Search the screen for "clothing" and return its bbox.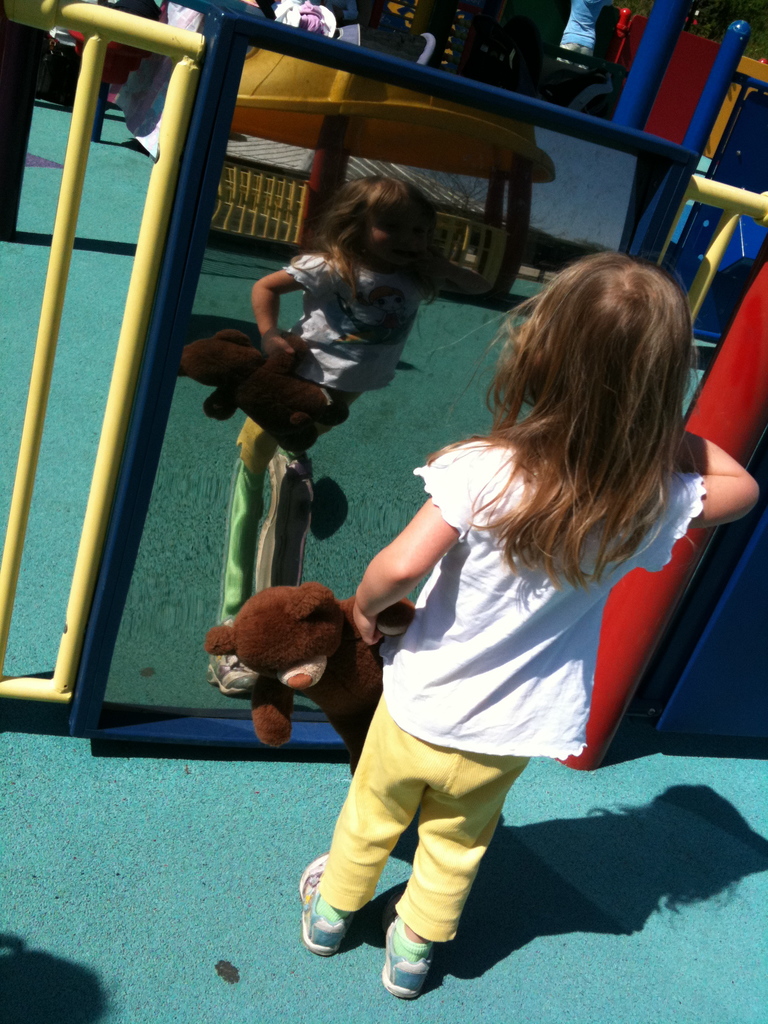
Found: bbox(286, 462, 619, 929).
